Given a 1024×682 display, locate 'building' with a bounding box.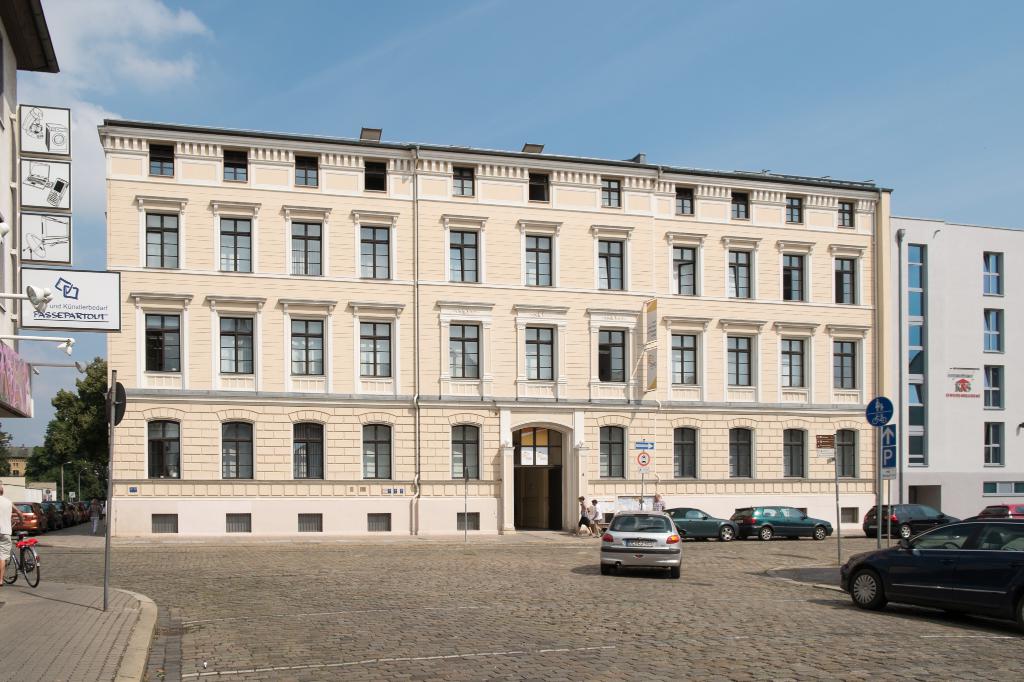
Located: rect(888, 225, 1023, 537).
